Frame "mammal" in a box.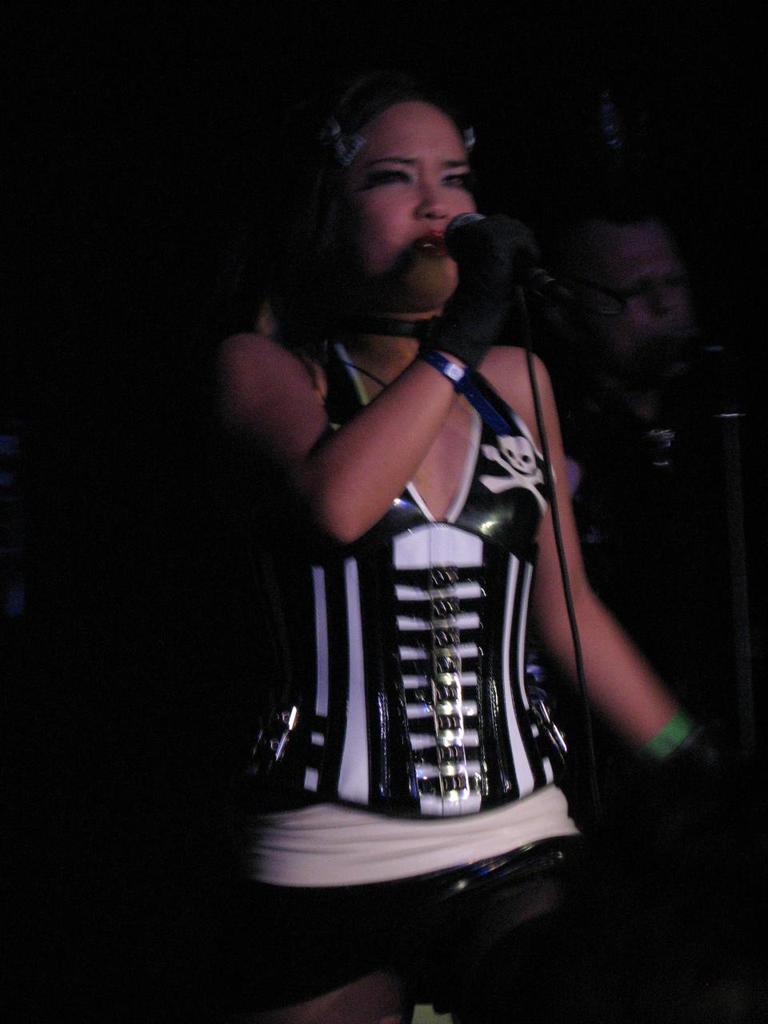
[202,84,628,867].
